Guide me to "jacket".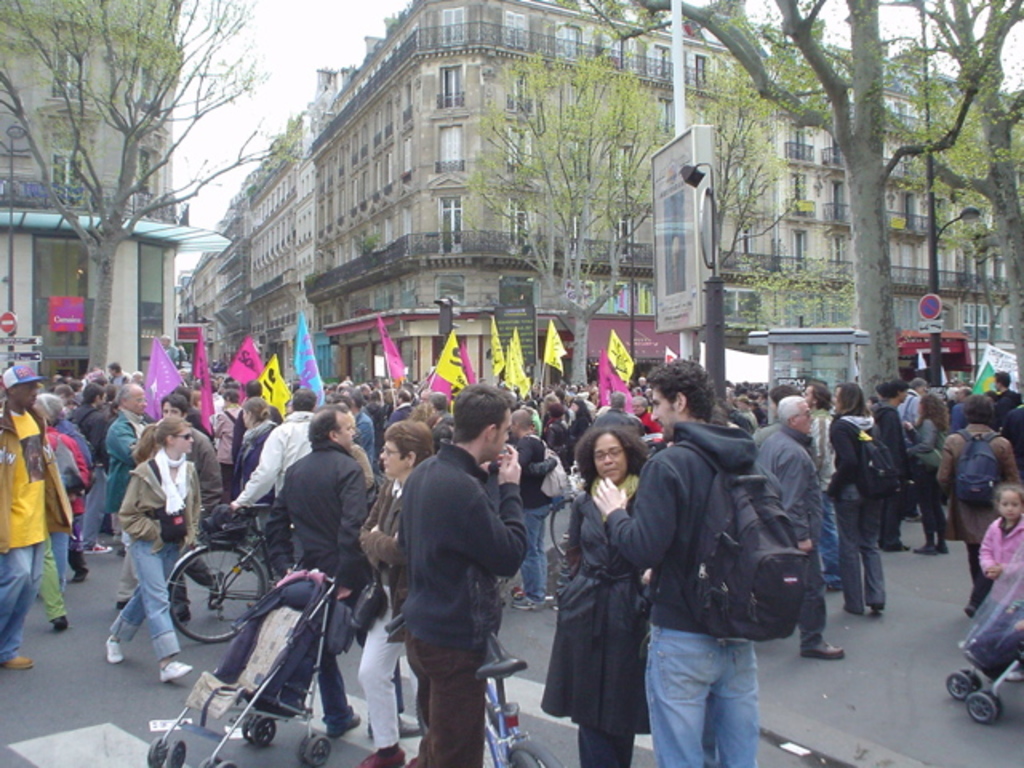
Guidance: bbox=[757, 427, 824, 554].
